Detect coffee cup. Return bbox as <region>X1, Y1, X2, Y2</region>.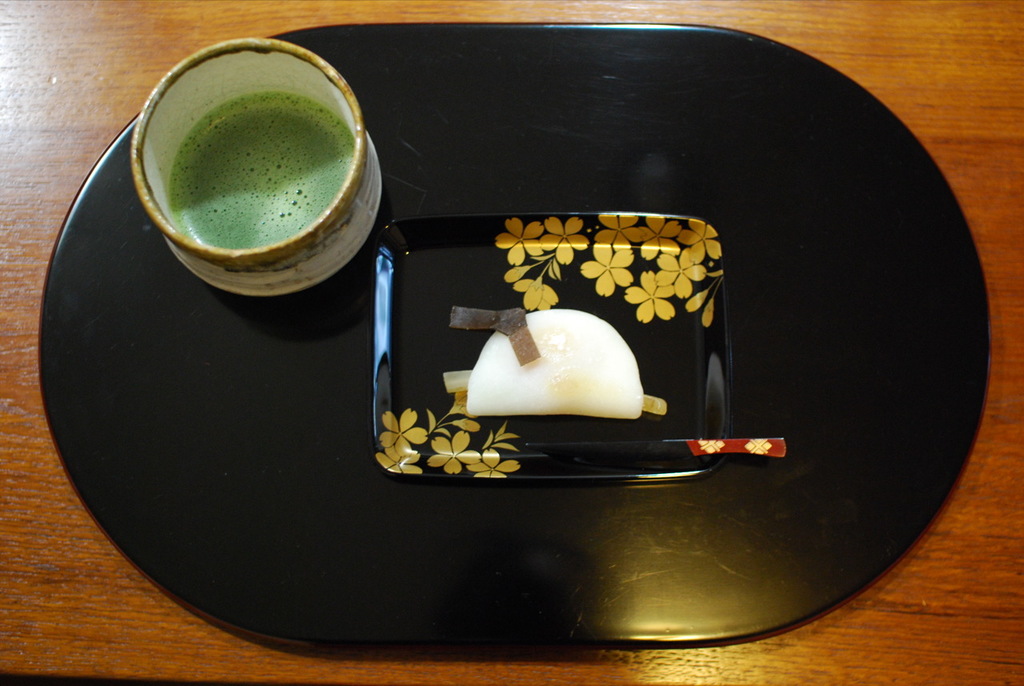
<region>136, 31, 386, 305</region>.
